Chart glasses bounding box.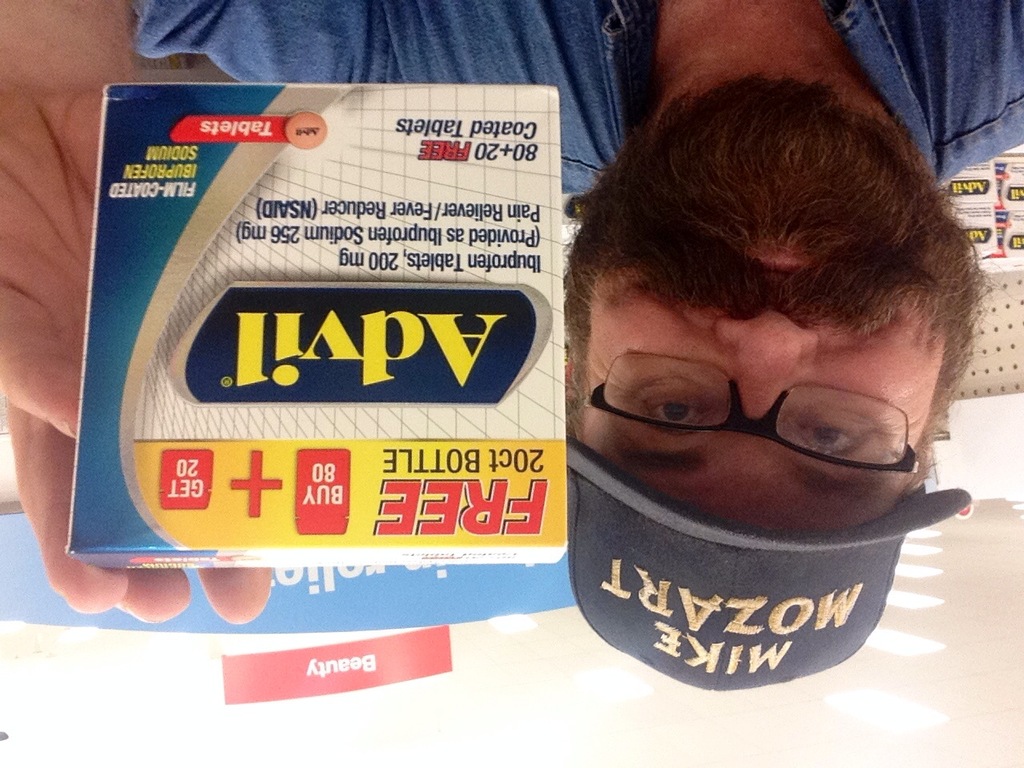
Charted: (left=578, top=348, right=930, bottom=466).
